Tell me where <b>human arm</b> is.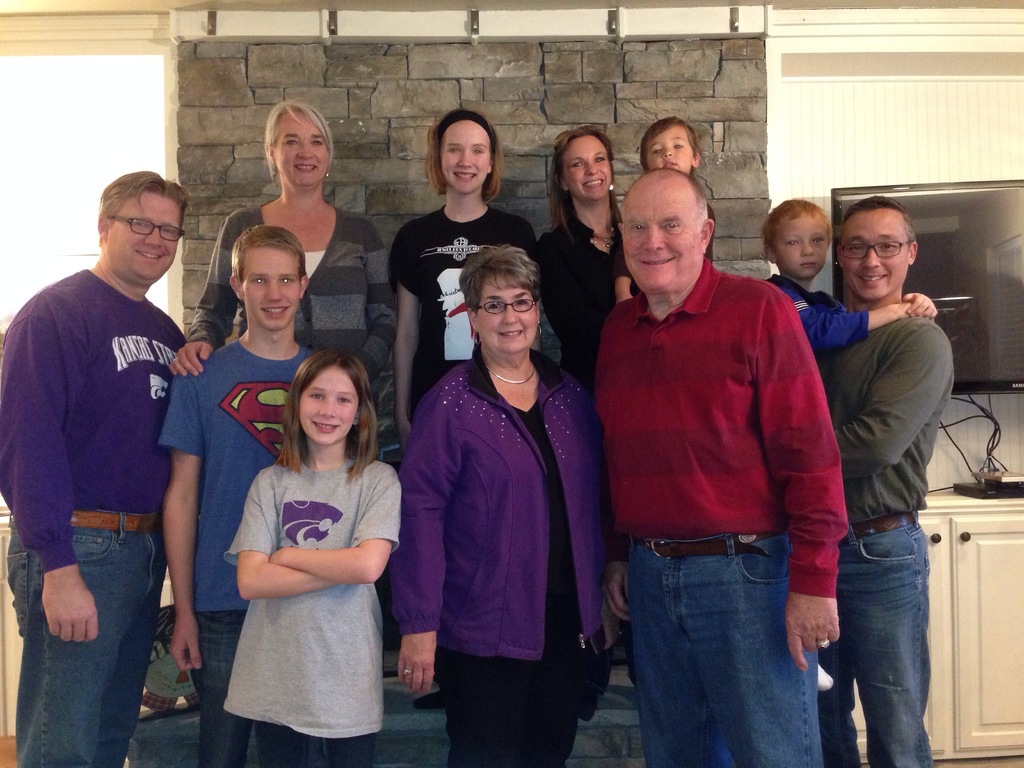
<b>human arm</b> is at box(263, 463, 404, 584).
